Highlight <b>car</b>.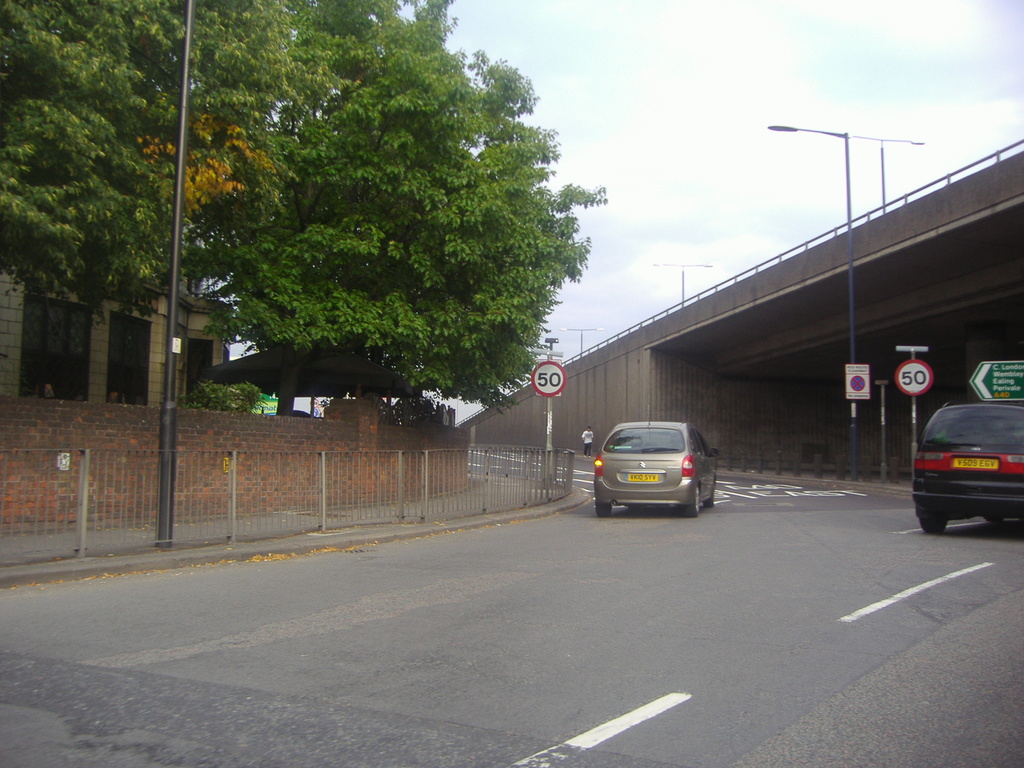
Highlighted region: bbox=(589, 408, 720, 523).
